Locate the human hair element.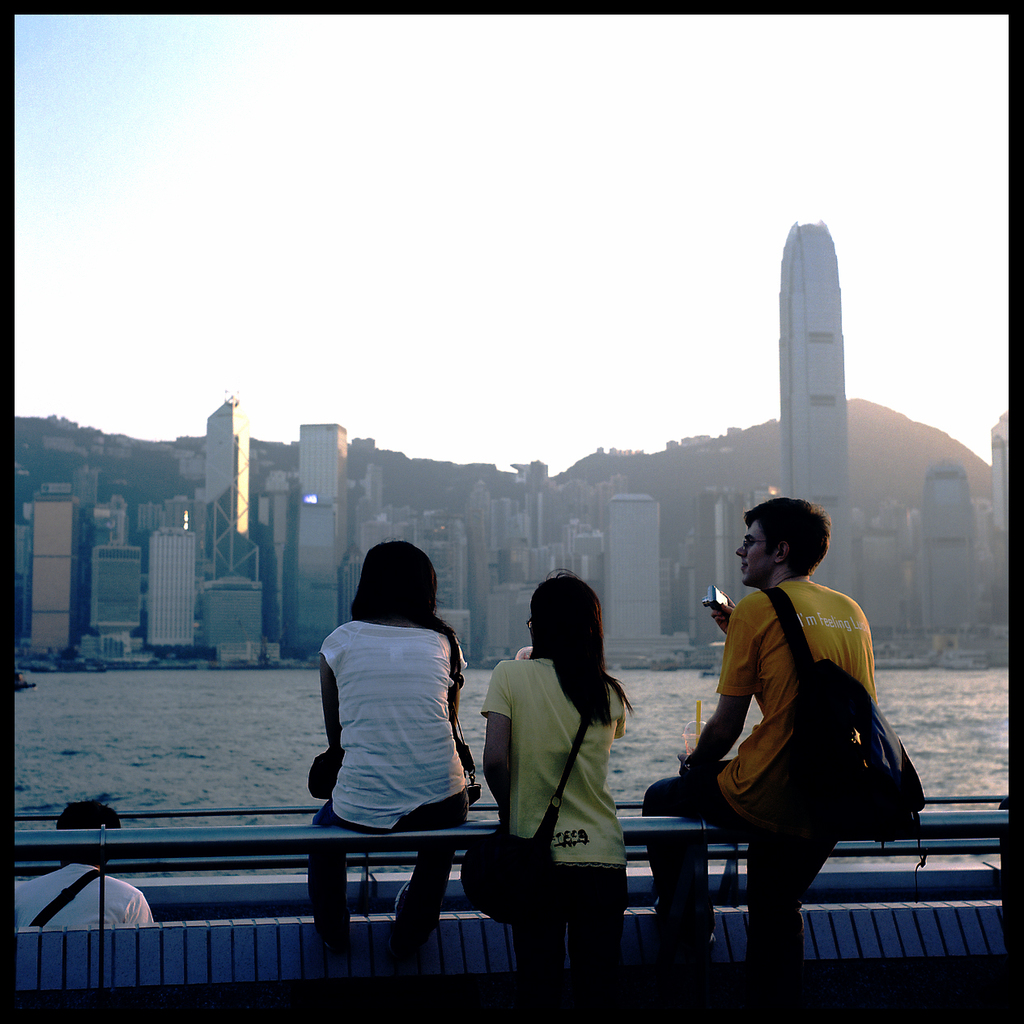
Element bbox: 349 540 455 644.
